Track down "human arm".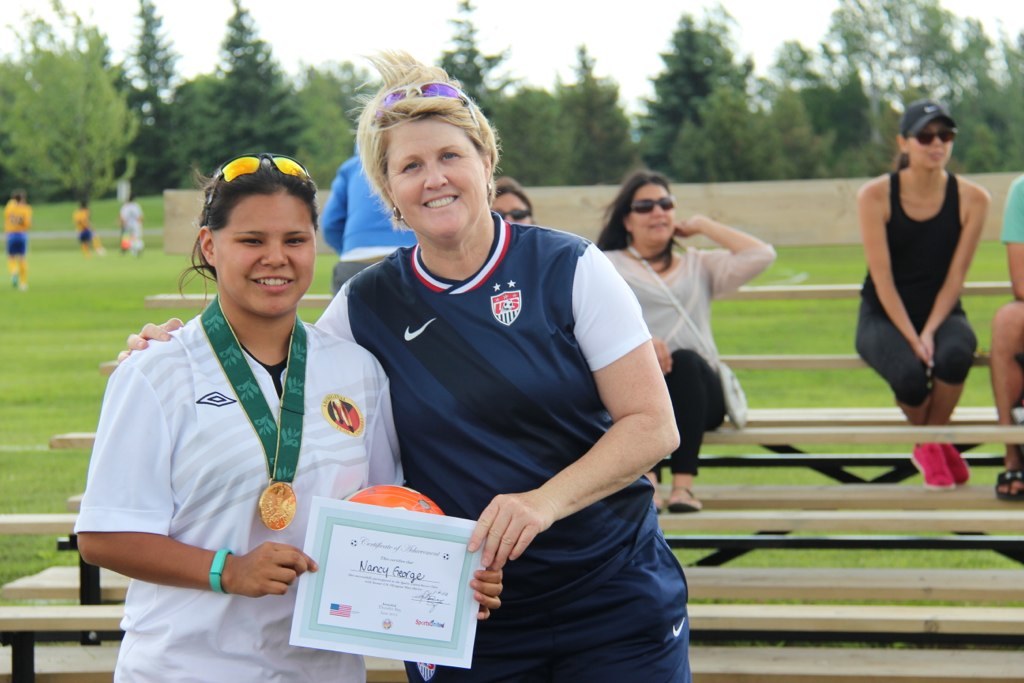
Tracked to {"x1": 461, "y1": 223, "x2": 692, "y2": 568}.
